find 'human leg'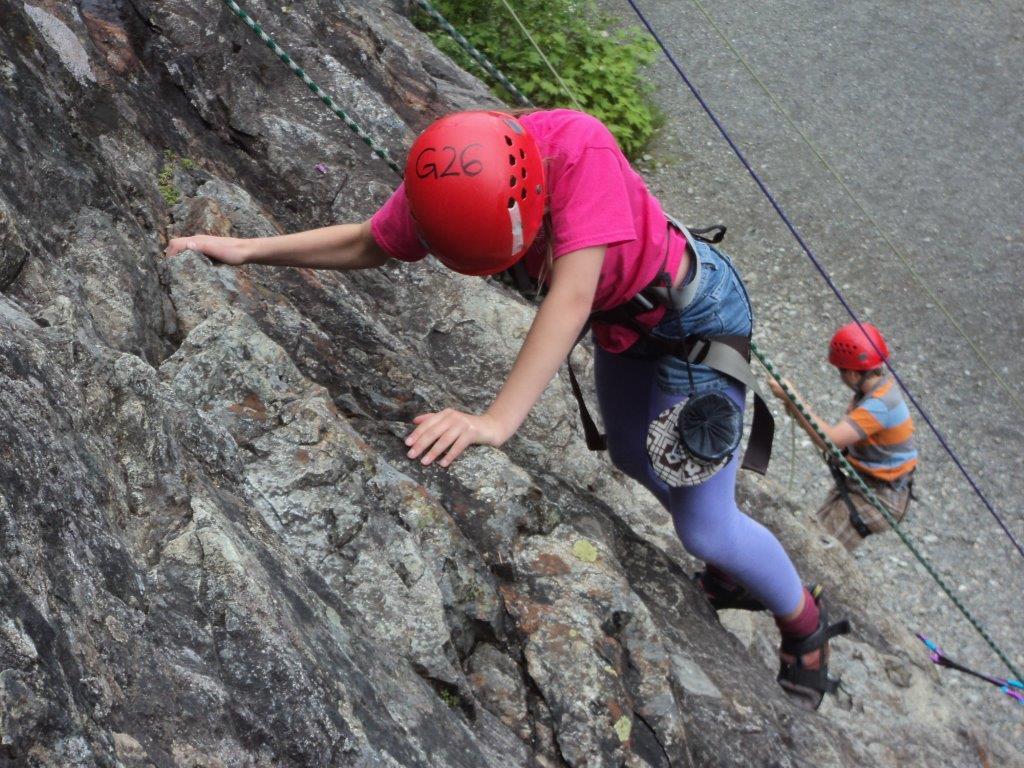
x1=685, y1=237, x2=828, y2=709
